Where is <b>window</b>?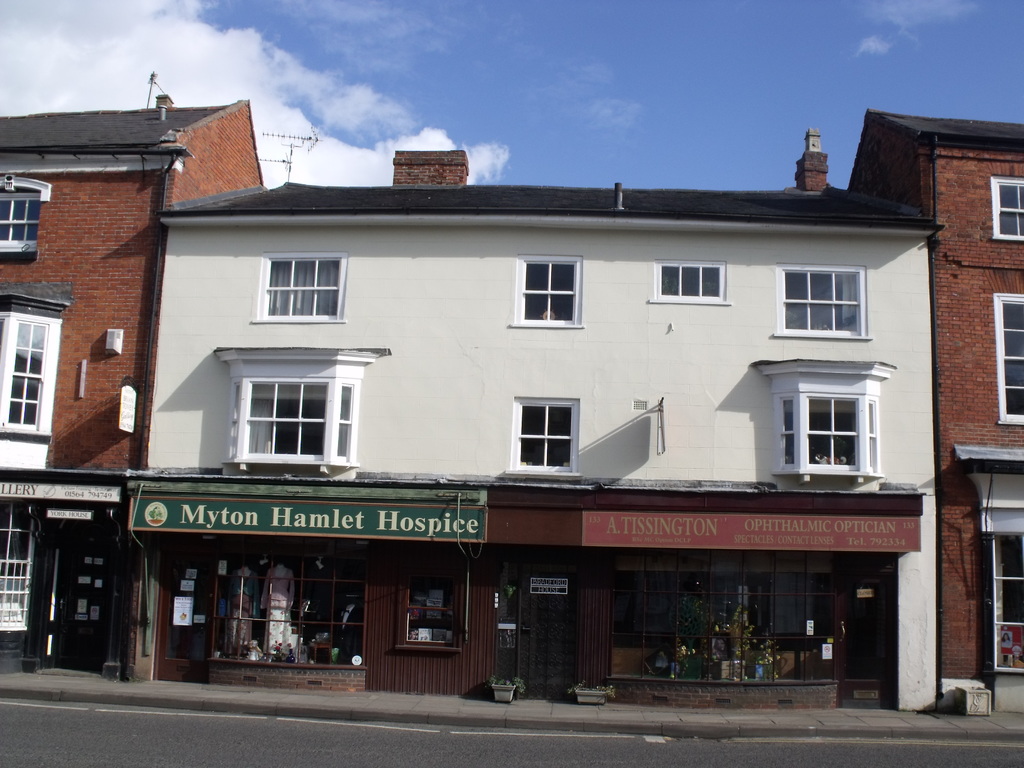
pyautogui.locateOnScreen(387, 563, 463, 644).
